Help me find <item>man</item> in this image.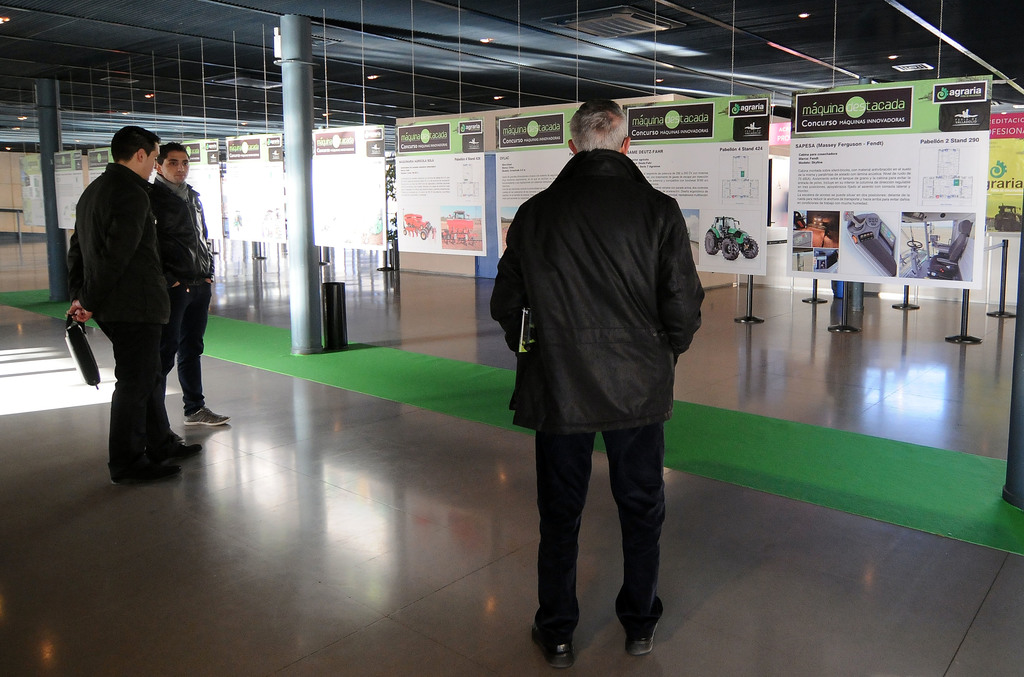
Found it: bbox=[65, 127, 200, 482].
